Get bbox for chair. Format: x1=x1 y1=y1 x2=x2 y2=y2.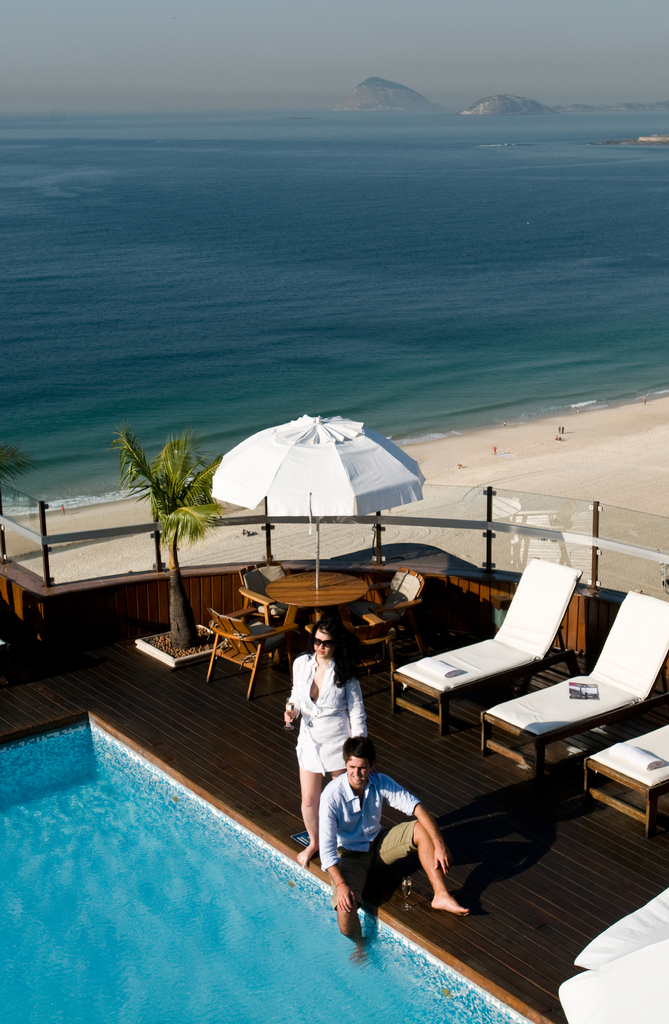
x1=194 y1=607 x2=309 y2=700.
